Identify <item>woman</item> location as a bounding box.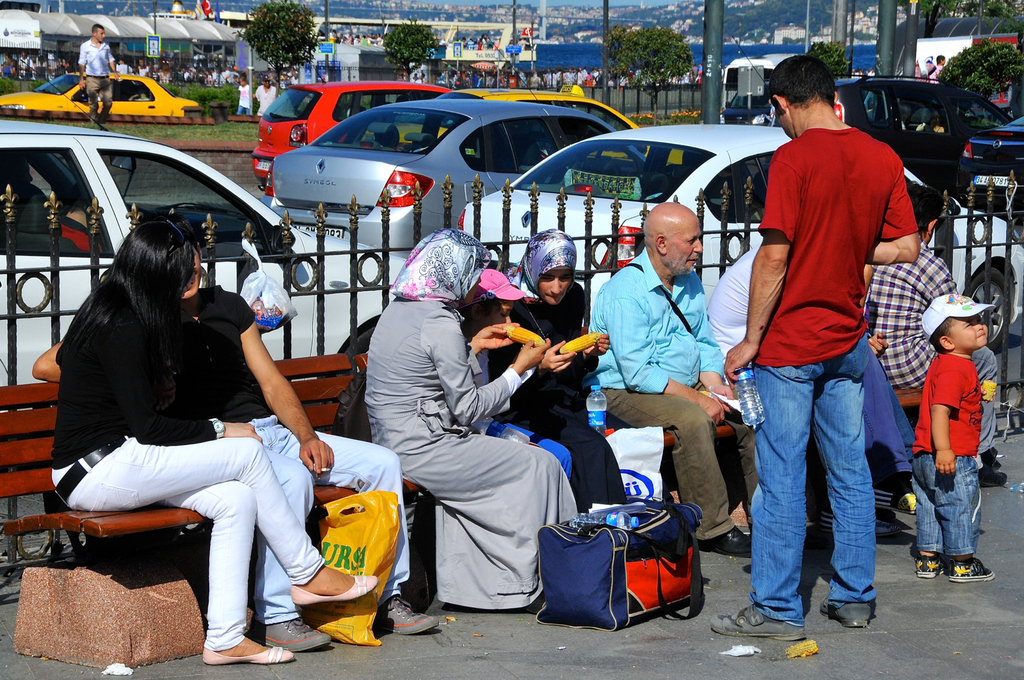
<bbox>29, 217, 442, 652</bbox>.
